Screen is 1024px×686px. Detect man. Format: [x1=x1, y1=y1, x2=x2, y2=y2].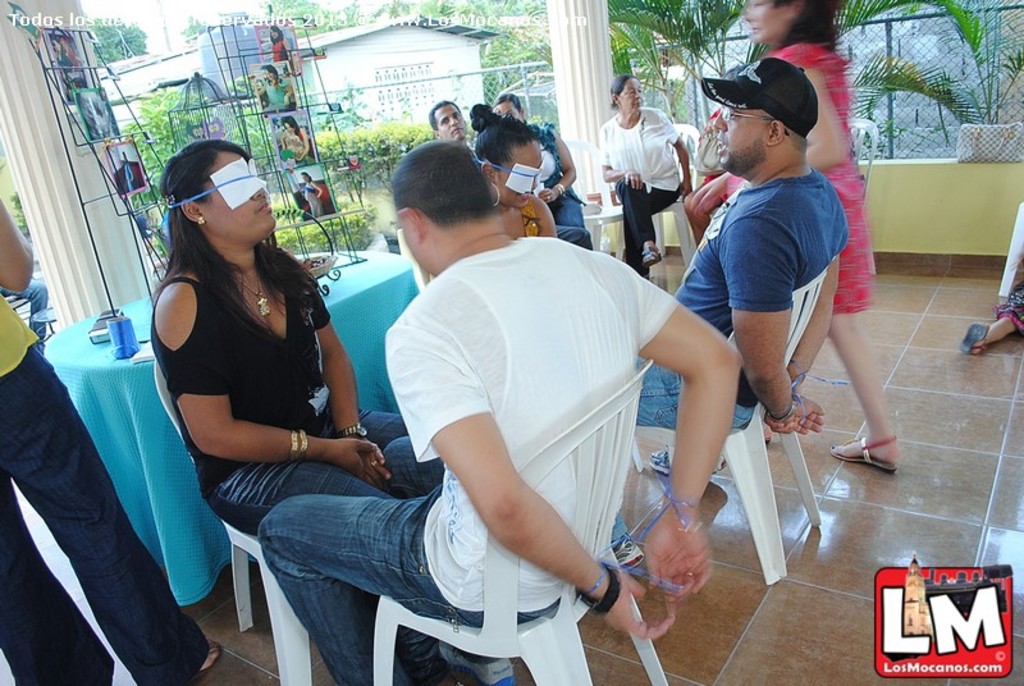
[x1=298, y1=136, x2=769, y2=666].
